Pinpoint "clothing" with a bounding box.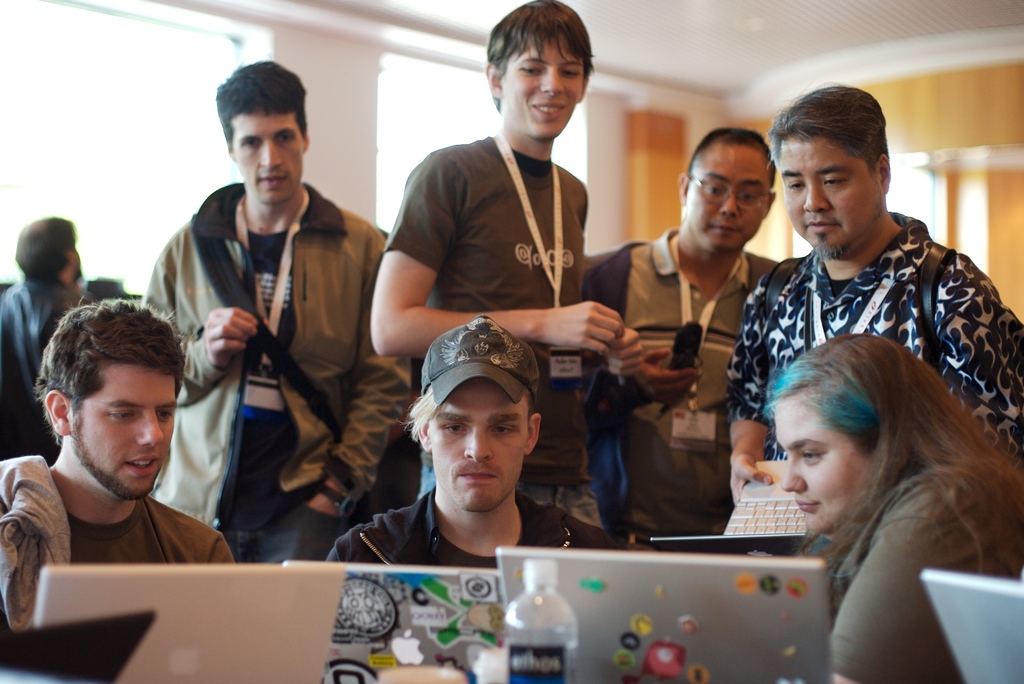
384,131,603,536.
